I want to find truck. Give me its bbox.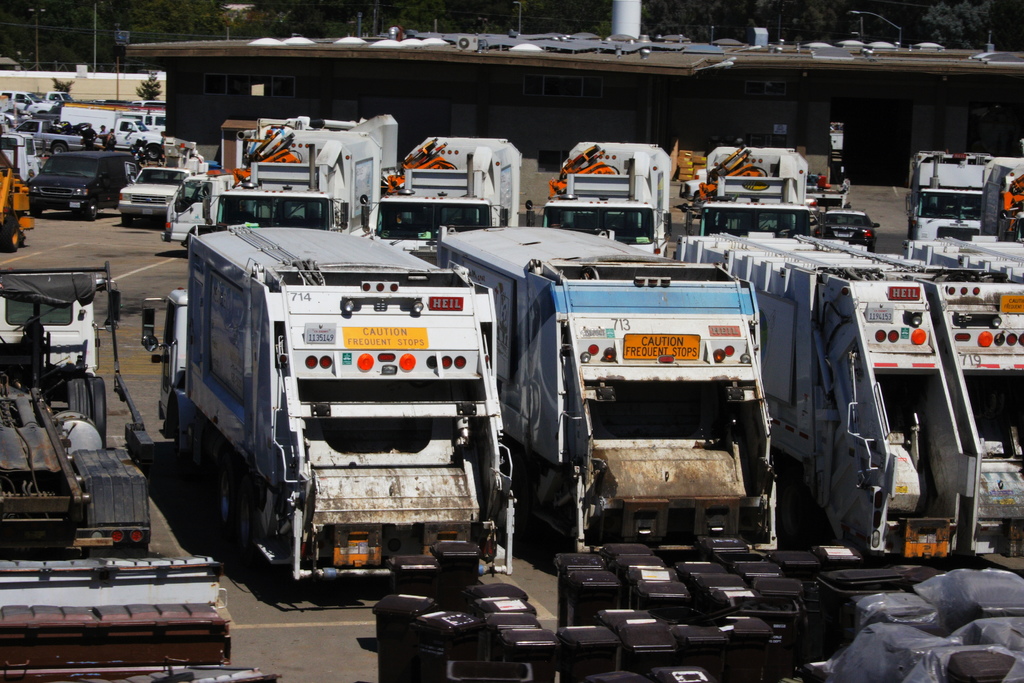
(x1=153, y1=128, x2=353, y2=242).
